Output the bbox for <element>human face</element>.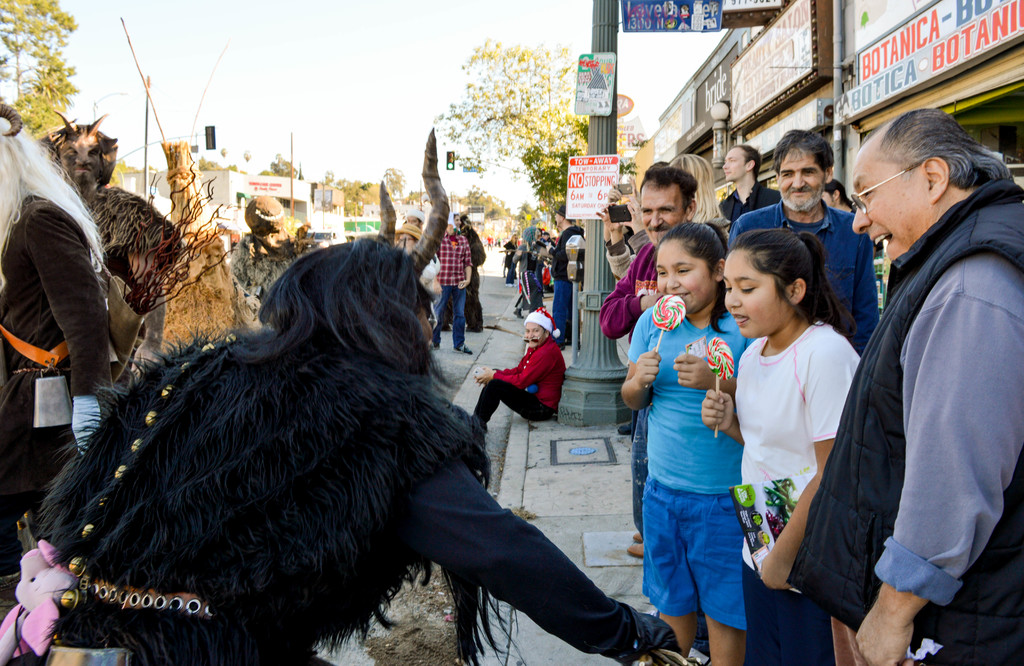
{"left": 852, "top": 155, "right": 925, "bottom": 265}.
